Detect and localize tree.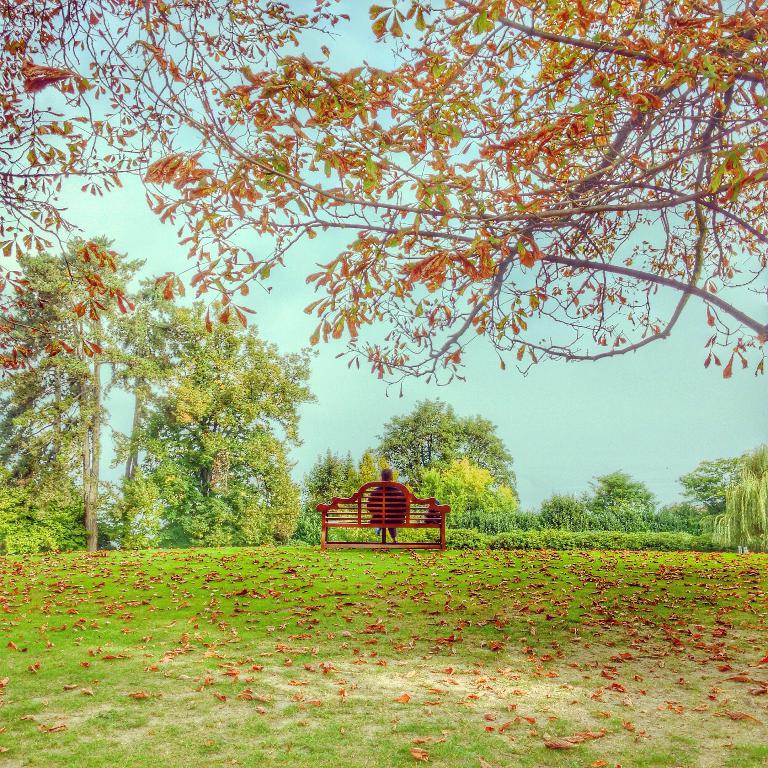
Localized at box=[527, 465, 656, 552].
